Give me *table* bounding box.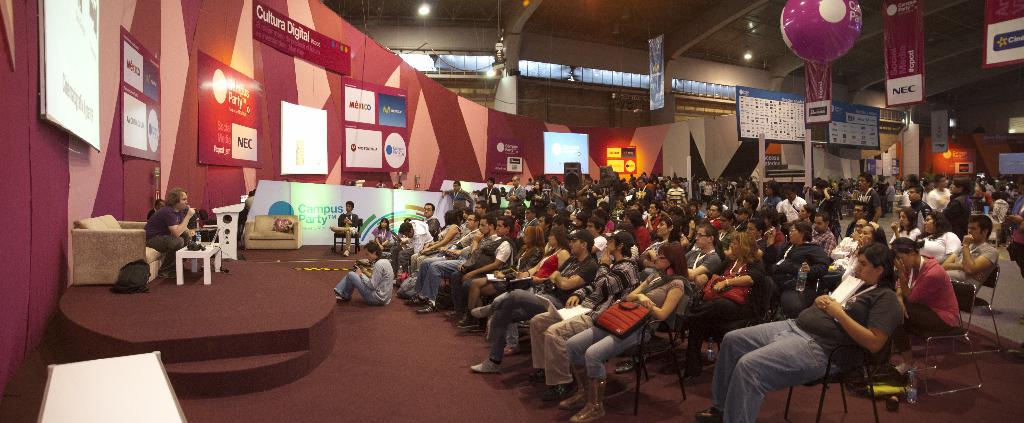
[x1=176, y1=242, x2=223, y2=284].
